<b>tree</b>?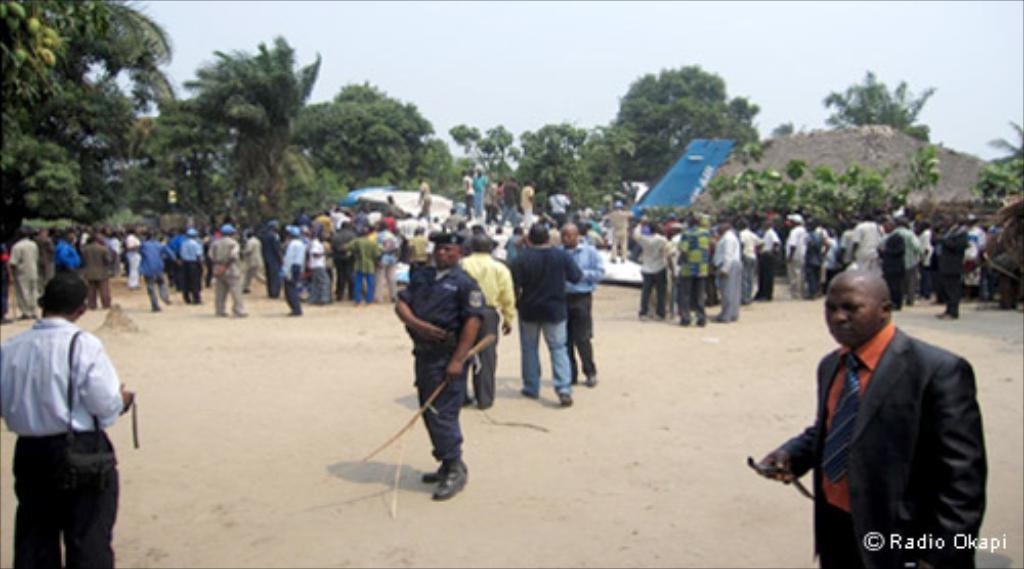
Rect(264, 123, 367, 219)
